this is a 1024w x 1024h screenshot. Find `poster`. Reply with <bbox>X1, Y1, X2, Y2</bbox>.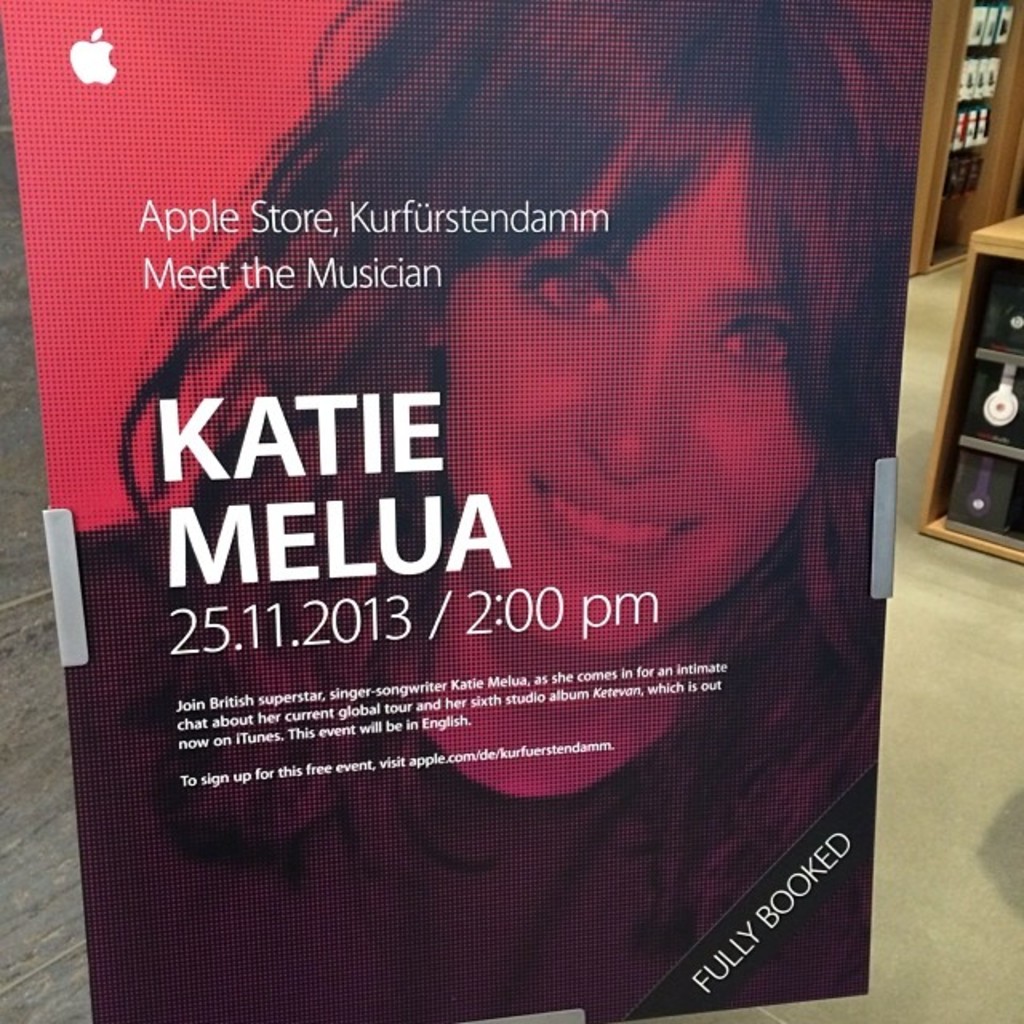
<bbox>0, 0, 928, 1022</bbox>.
